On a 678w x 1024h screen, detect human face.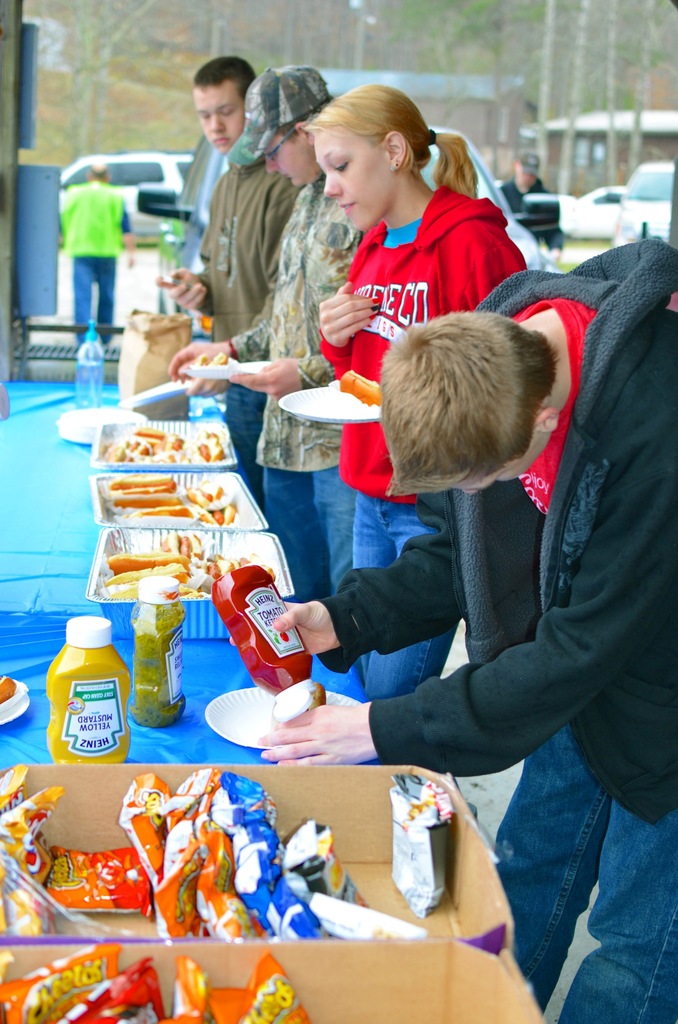
x1=270, y1=134, x2=307, y2=186.
